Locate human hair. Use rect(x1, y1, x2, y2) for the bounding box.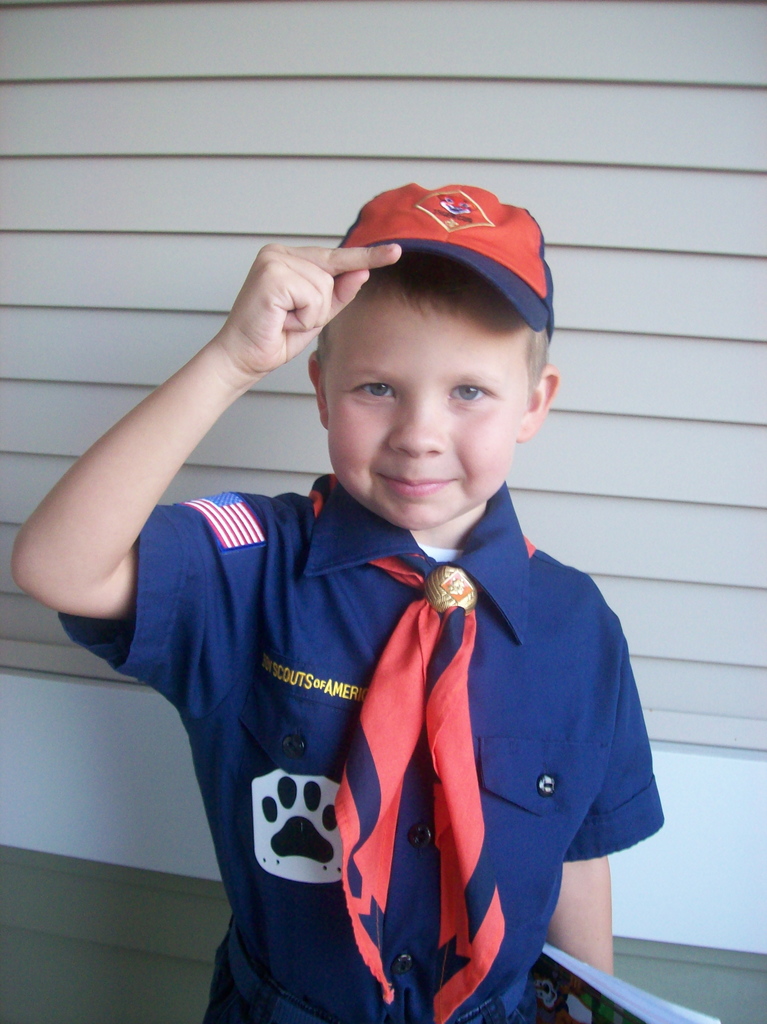
rect(362, 257, 538, 398).
